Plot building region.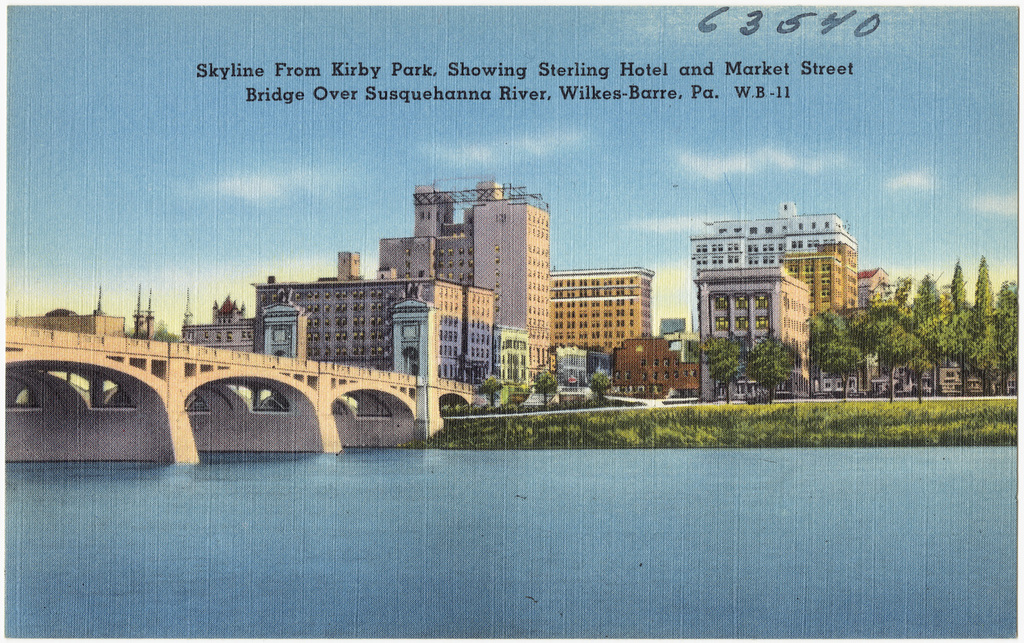
Plotted at (left=551, top=342, right=612, bottom=386).
